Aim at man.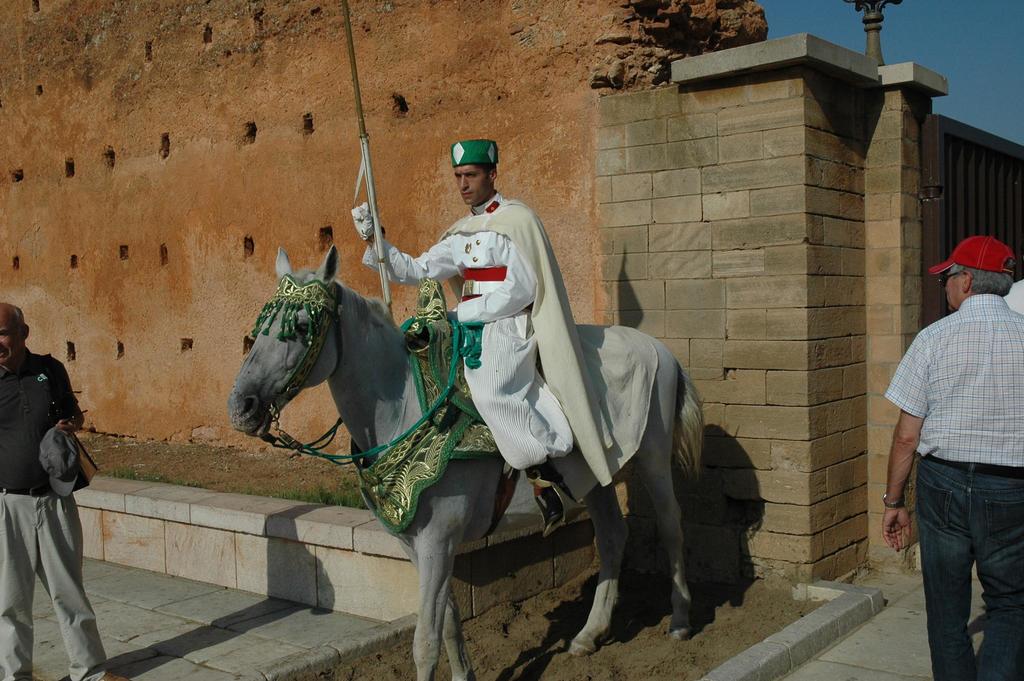
Aimed at [left=880, top=216, right=1023, bottom=670].
